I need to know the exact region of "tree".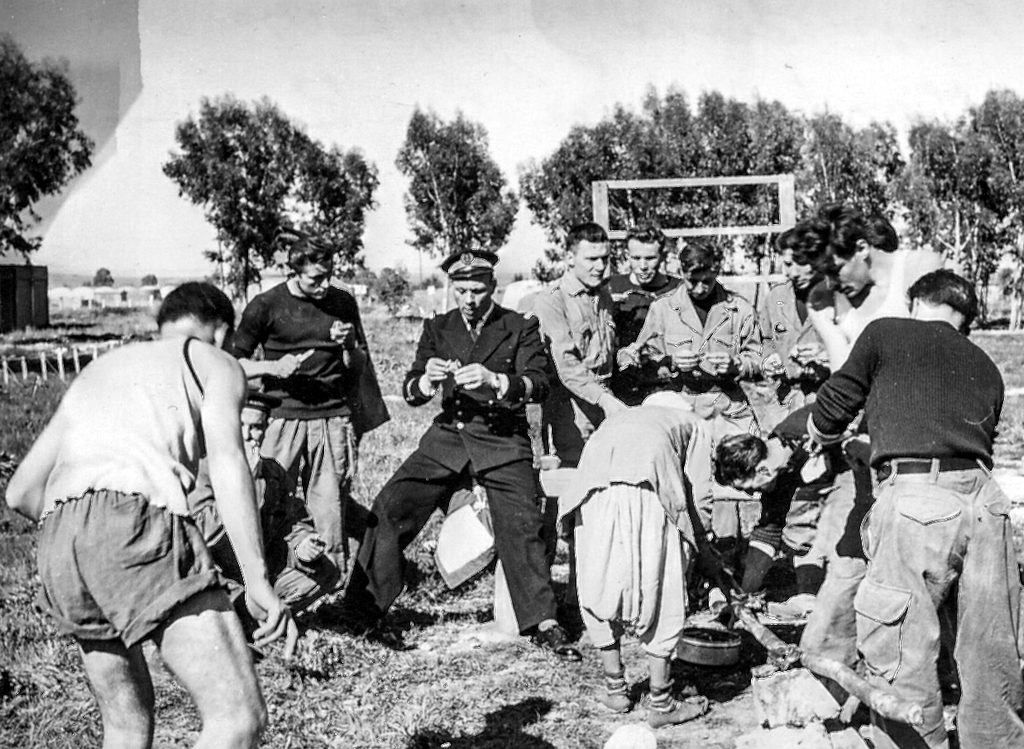
Region: locate(0, 28, 92, 265).
